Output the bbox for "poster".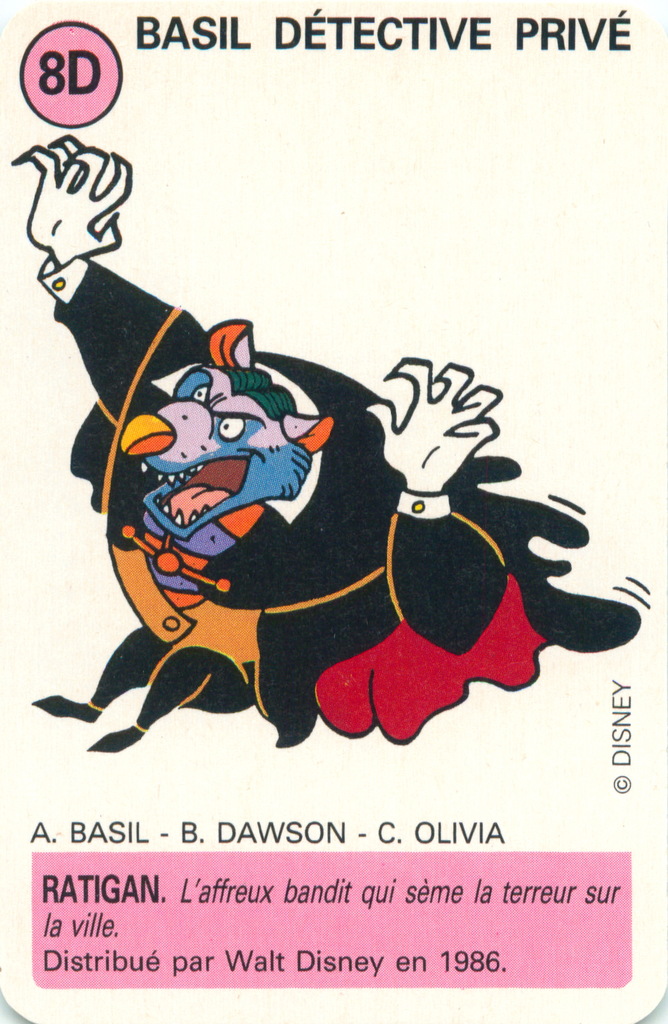
rect(0, 0, 667, 1023).
